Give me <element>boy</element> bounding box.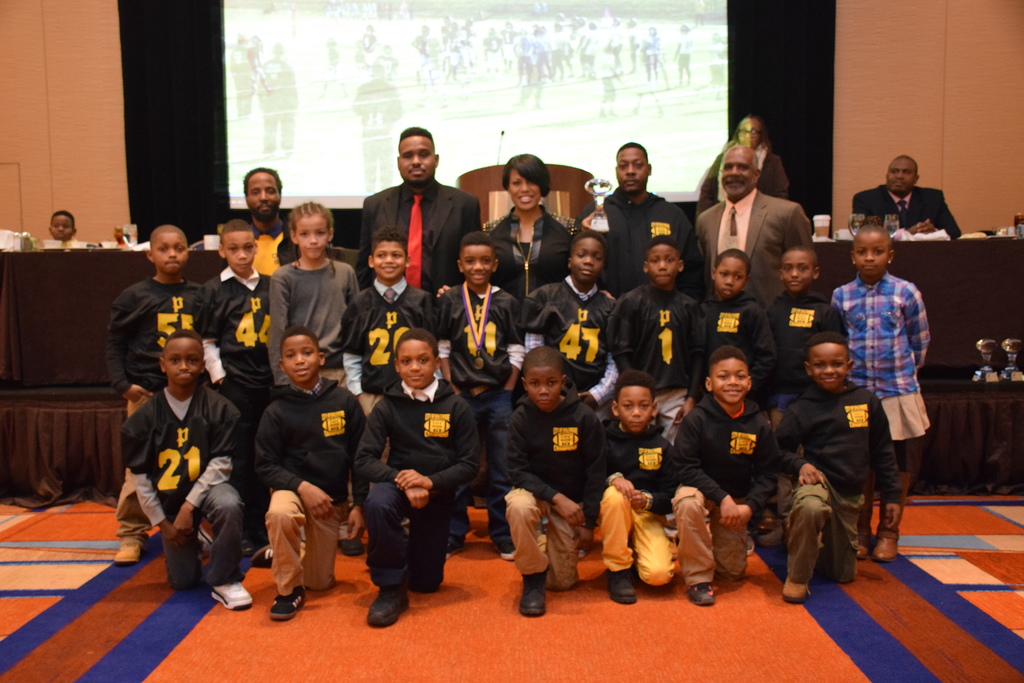
box=[837, 224, 945, 516].
